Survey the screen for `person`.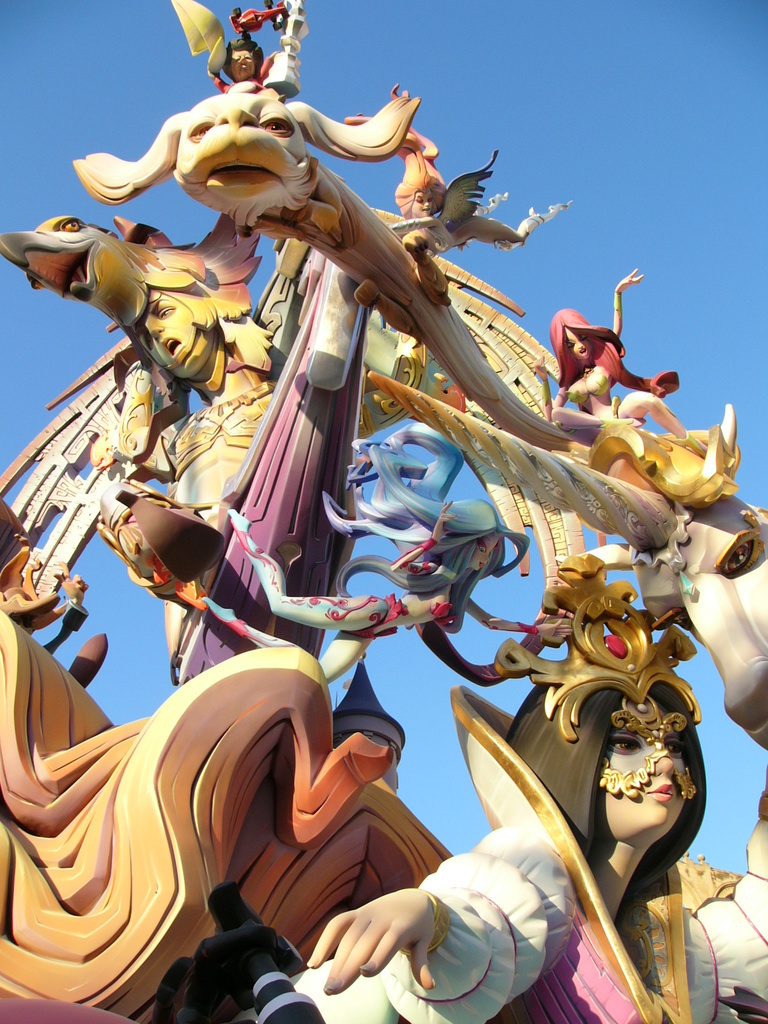
Survey found: bbox=(205, 33, 280, 95).
